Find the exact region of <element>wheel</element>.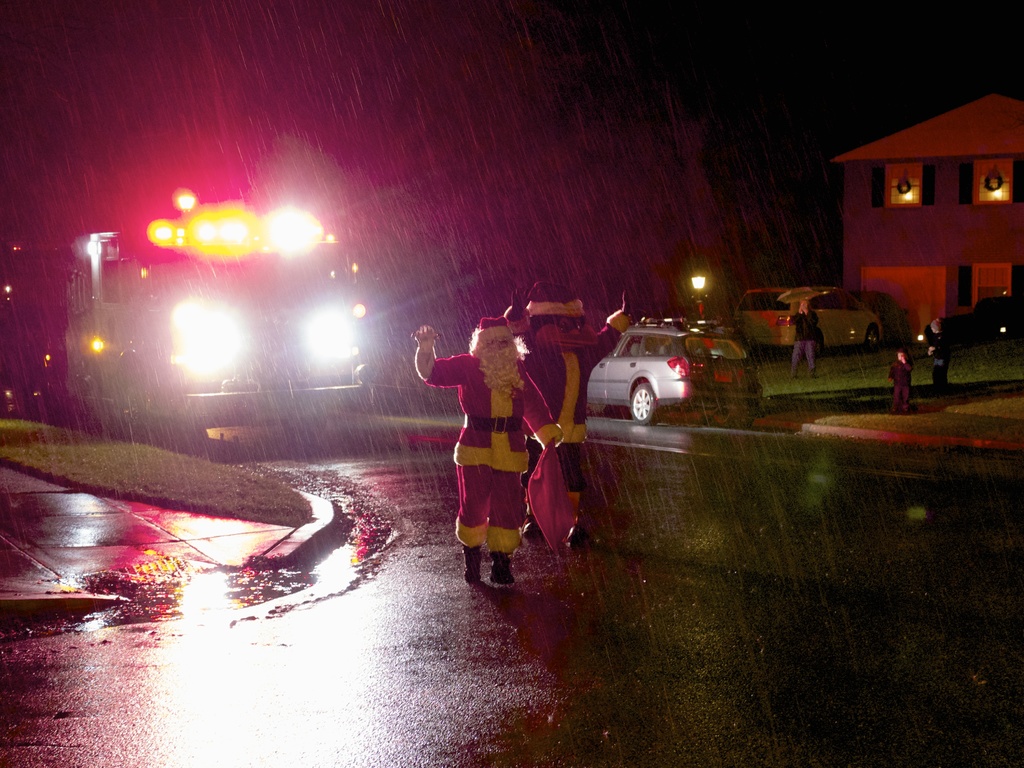
Exact region: {"left": 719, "top": 408, "right": 745, "bottom": 429}.
